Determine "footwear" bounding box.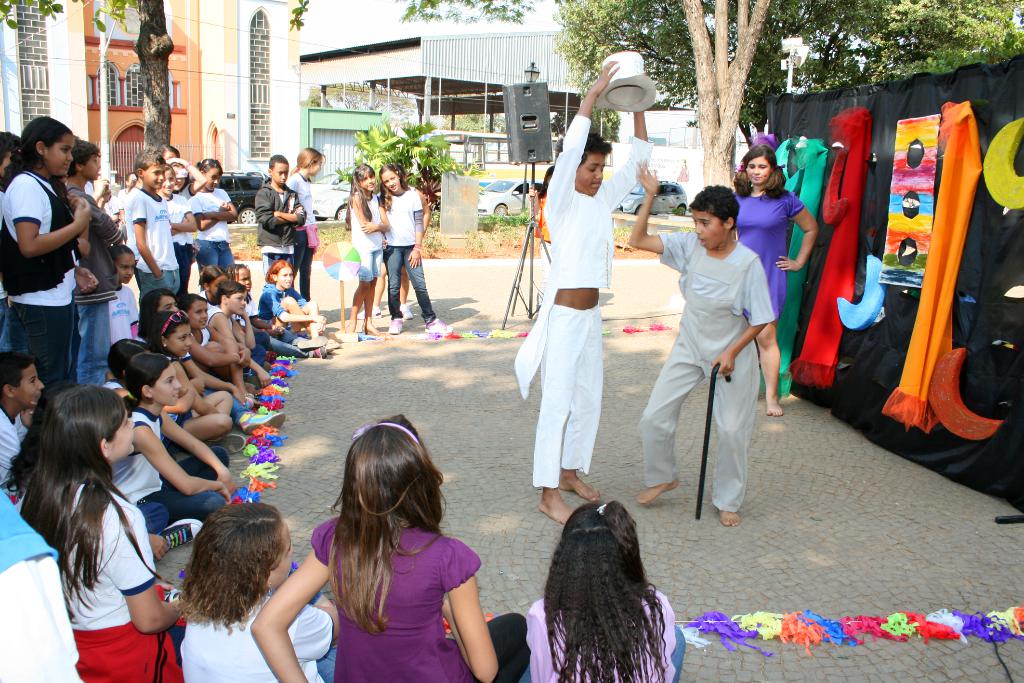
Determined: box=[355, 305, 381, 318].
